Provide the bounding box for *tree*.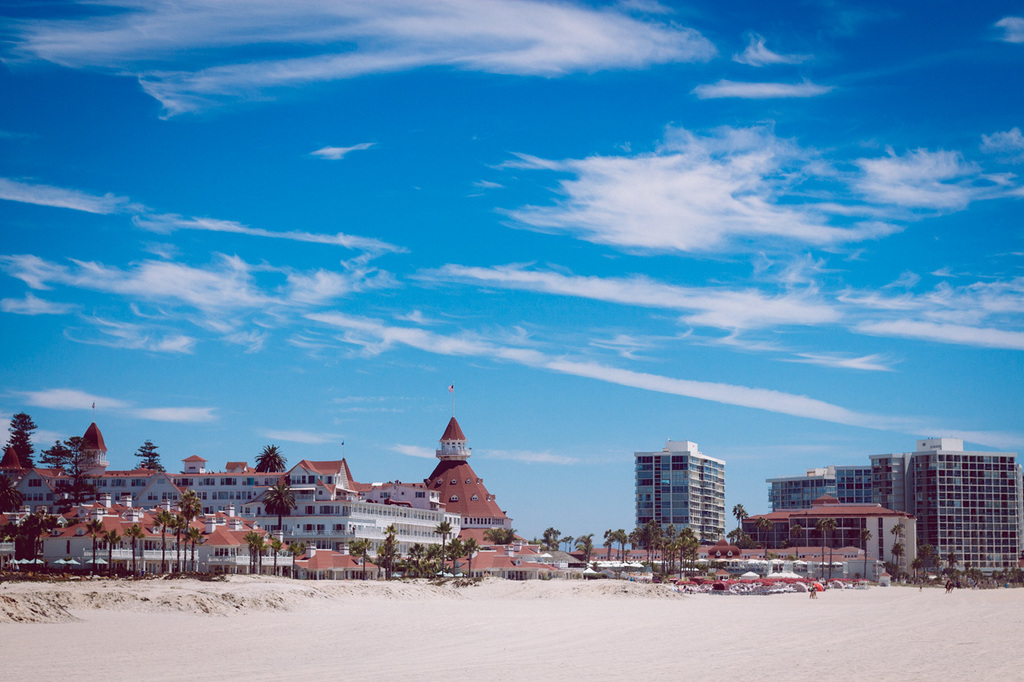
pyautogui.locateOnScreen(915, 543, 946, 595).
